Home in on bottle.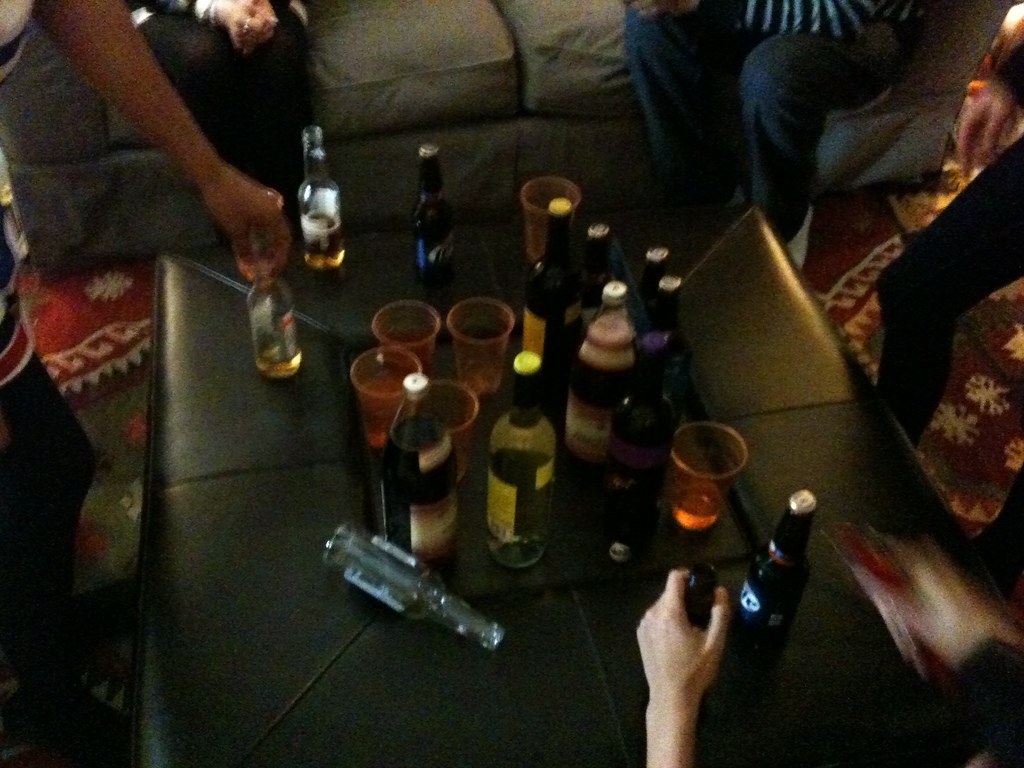
Homed in at select_region(650, 266, 684, 349).
